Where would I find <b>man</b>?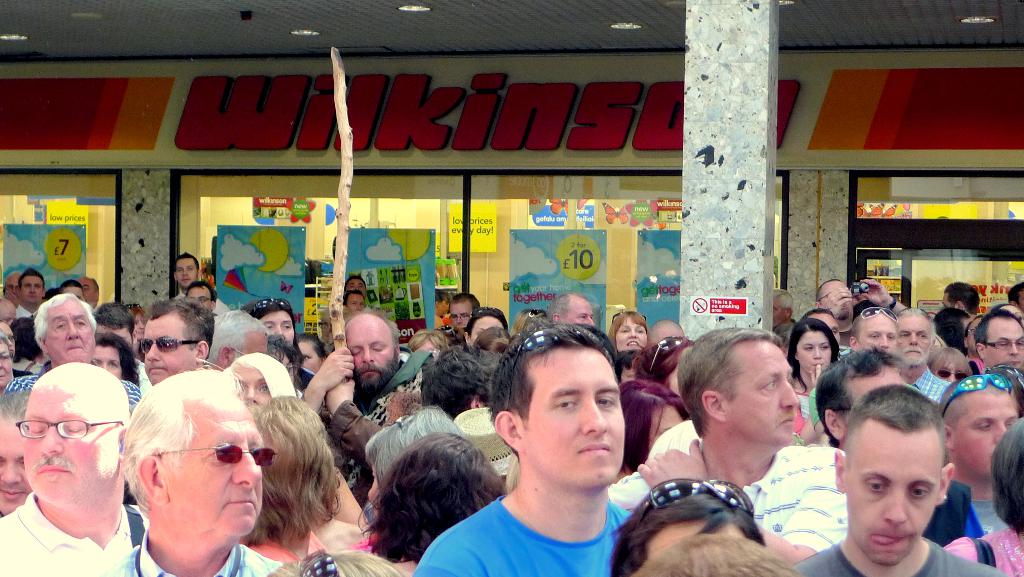
At (left=609, top=324, right=846, bottom=560).
